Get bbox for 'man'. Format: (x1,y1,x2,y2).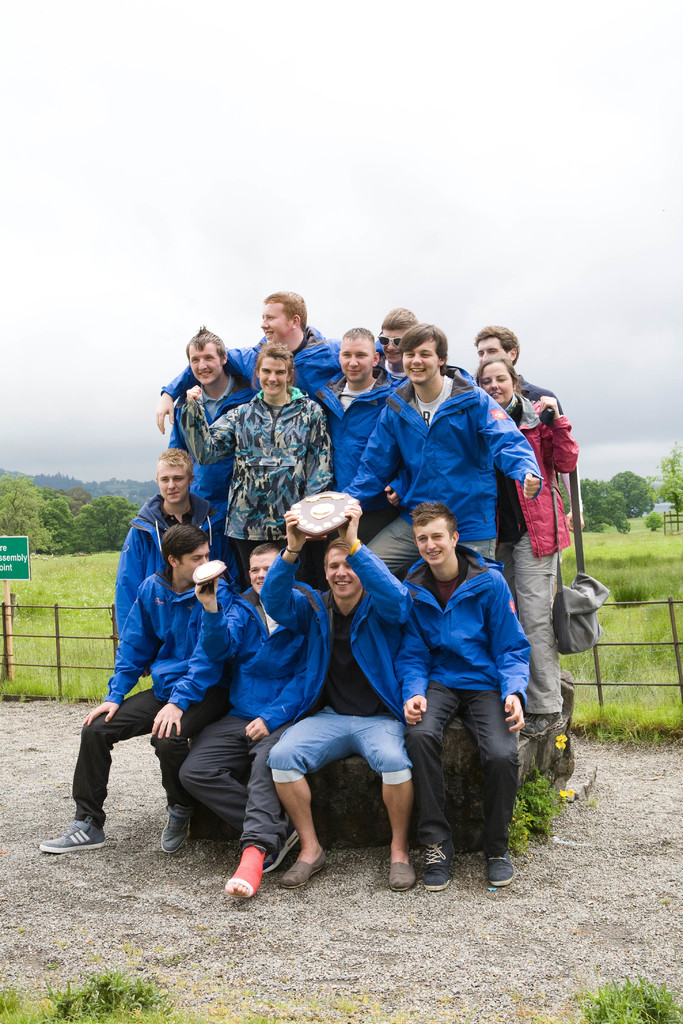
(35,518,238,854).
